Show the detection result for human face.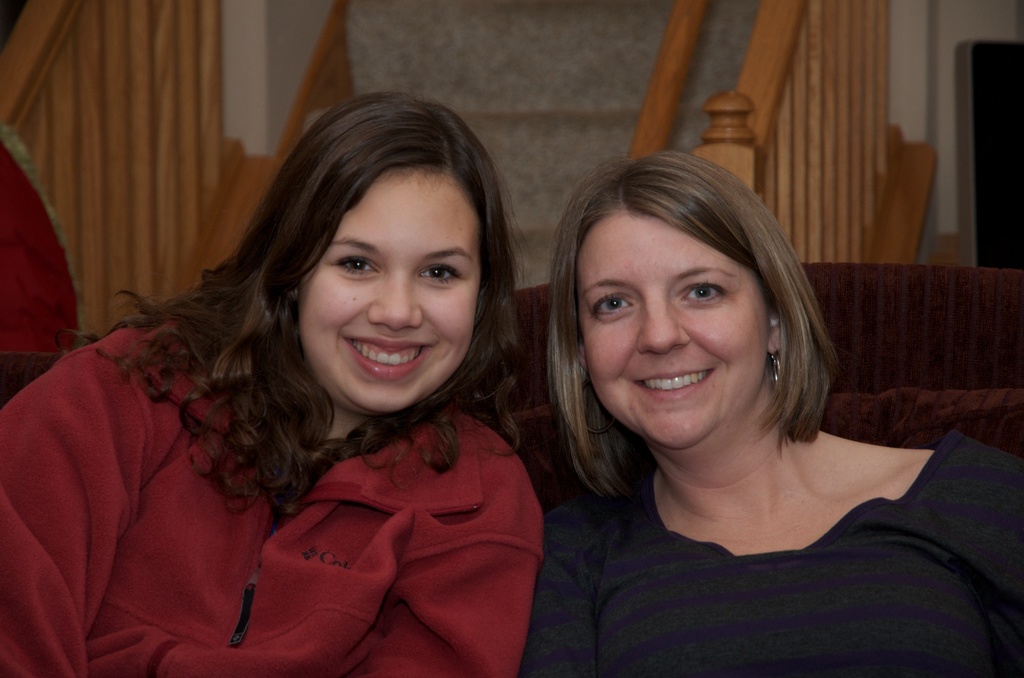
x1=296 y1=166 x2=484 y2=416.
